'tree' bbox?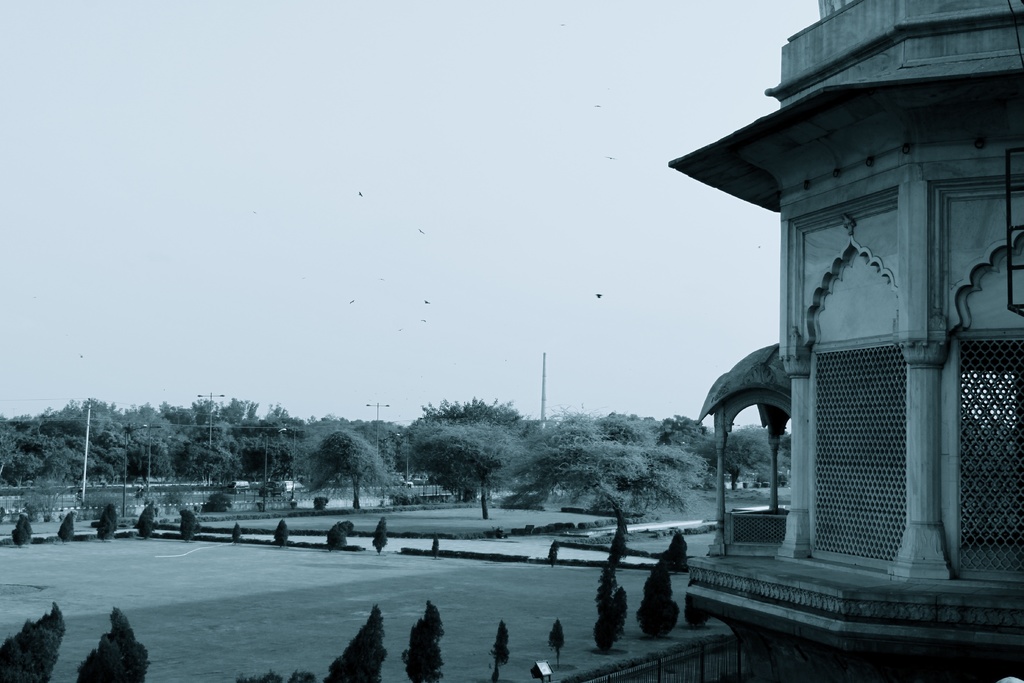
178:443:214:487
